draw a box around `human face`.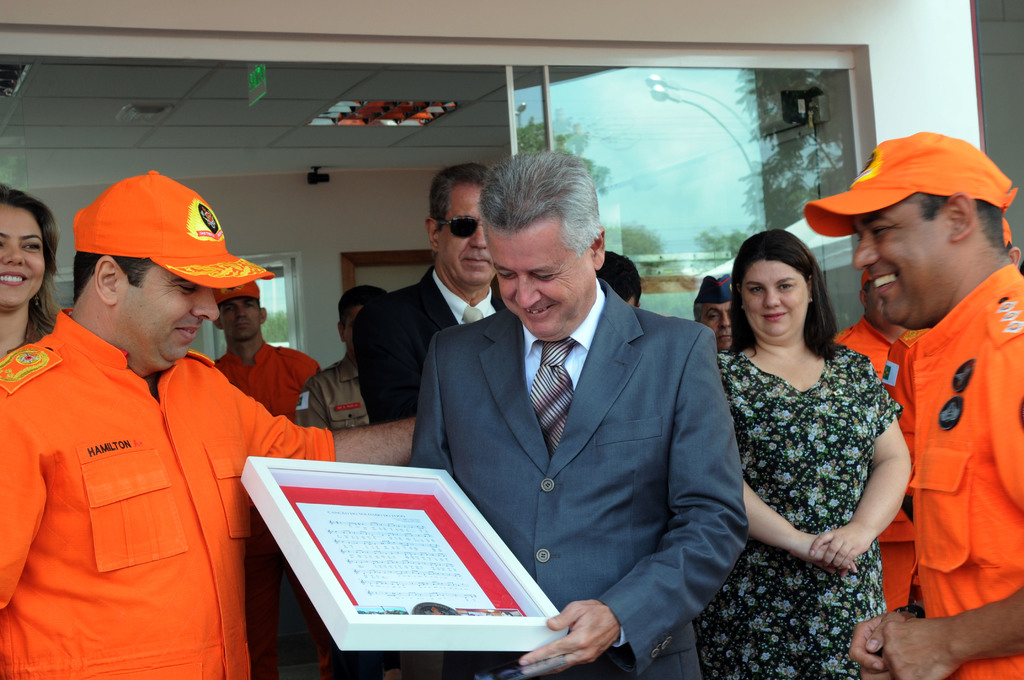
select_region(856, 201, 945, 324).
